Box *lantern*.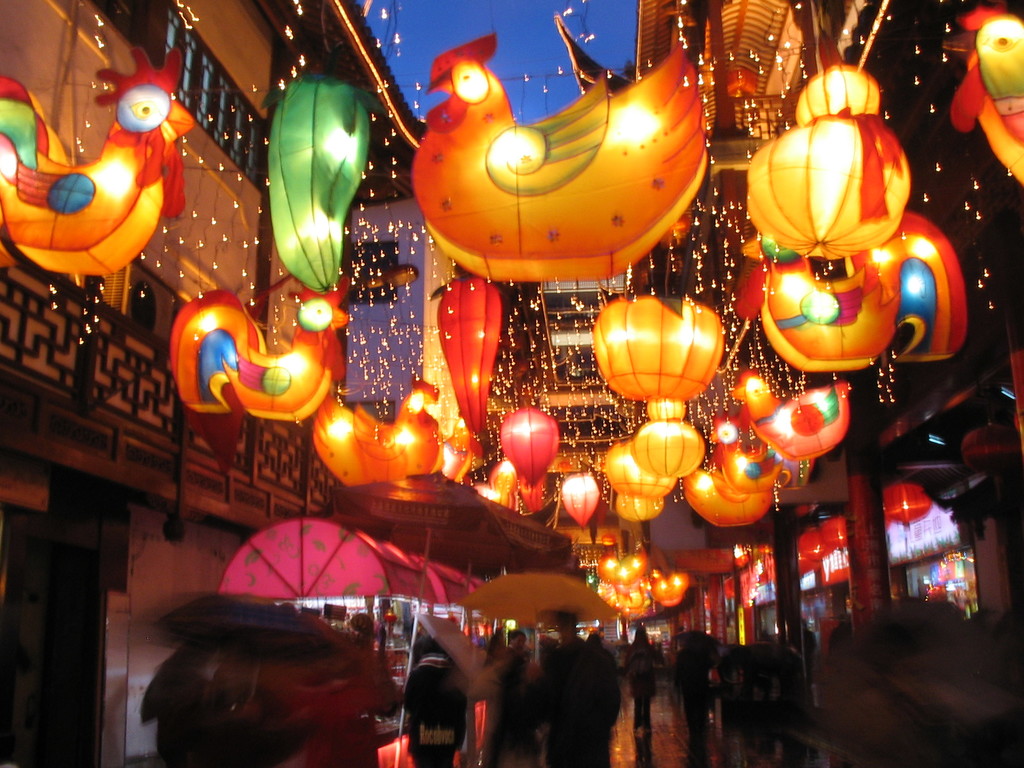
[502, 406, 559, 488].
